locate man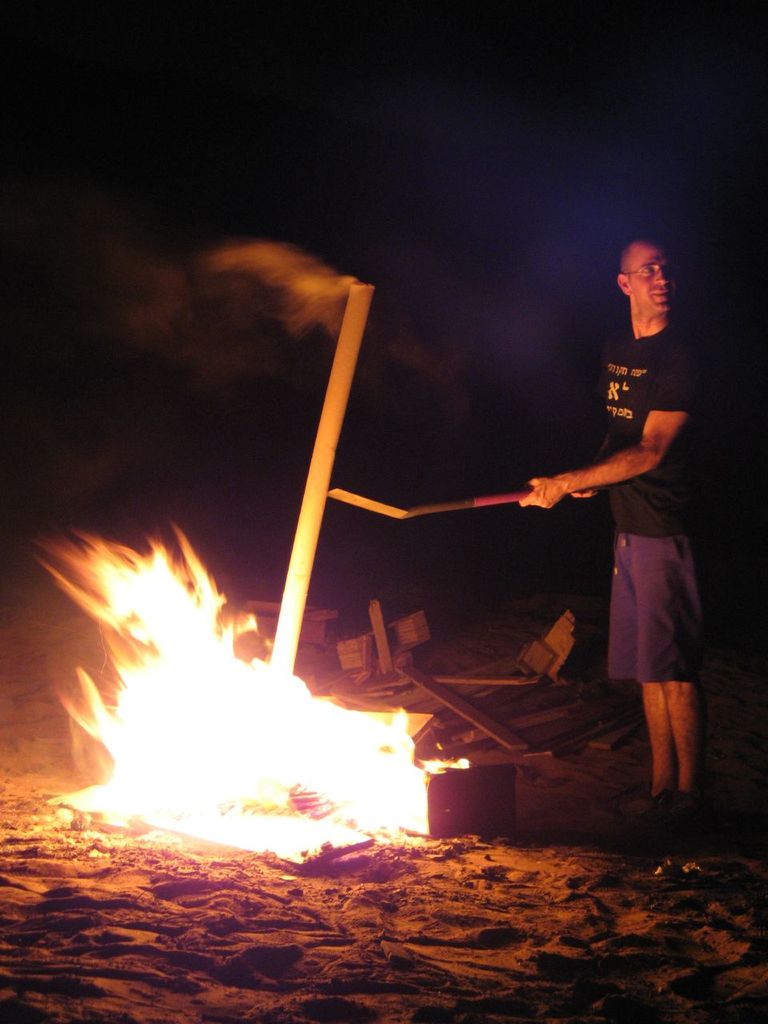
pyautogui.locateOnScreen(501, 235, 727, 802)
